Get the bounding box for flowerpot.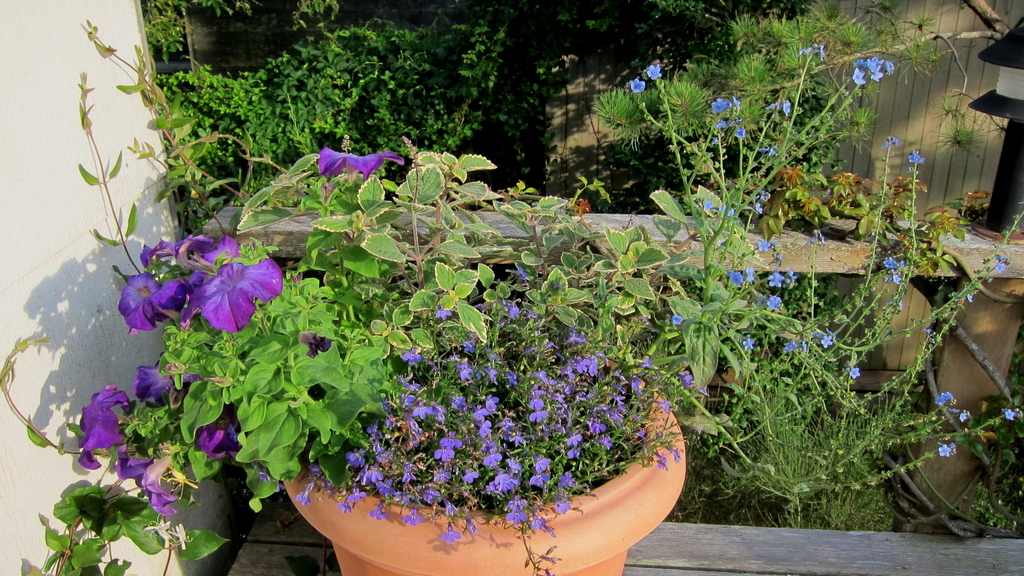
box=[294, 388, 701, 568].
